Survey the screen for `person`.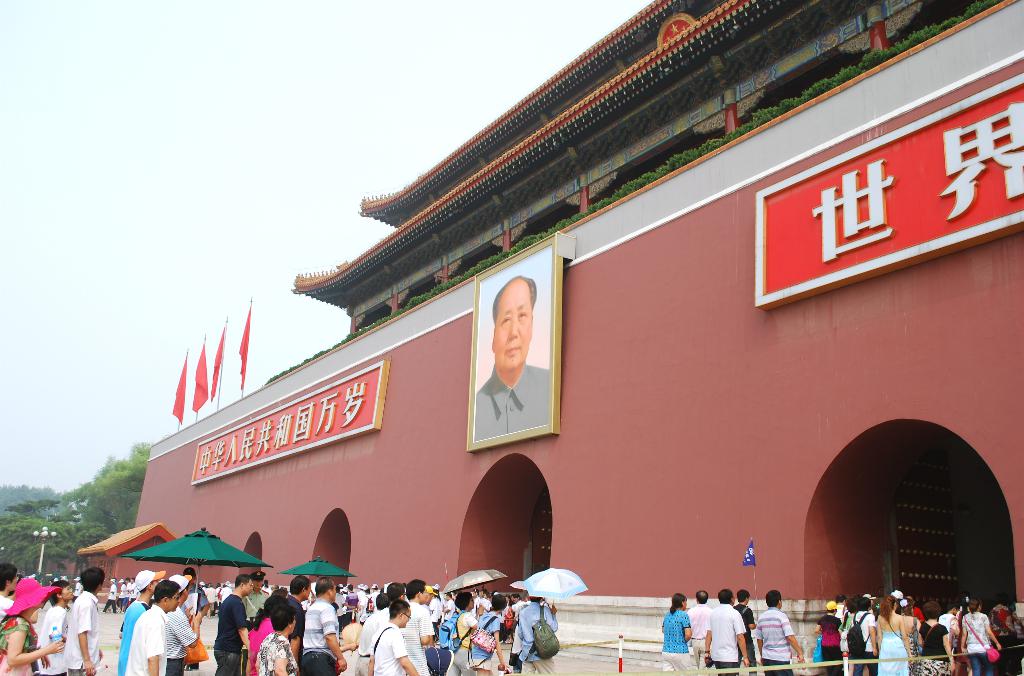
Survey found: (x1=112, y1=568, x2=178, y2=675).
